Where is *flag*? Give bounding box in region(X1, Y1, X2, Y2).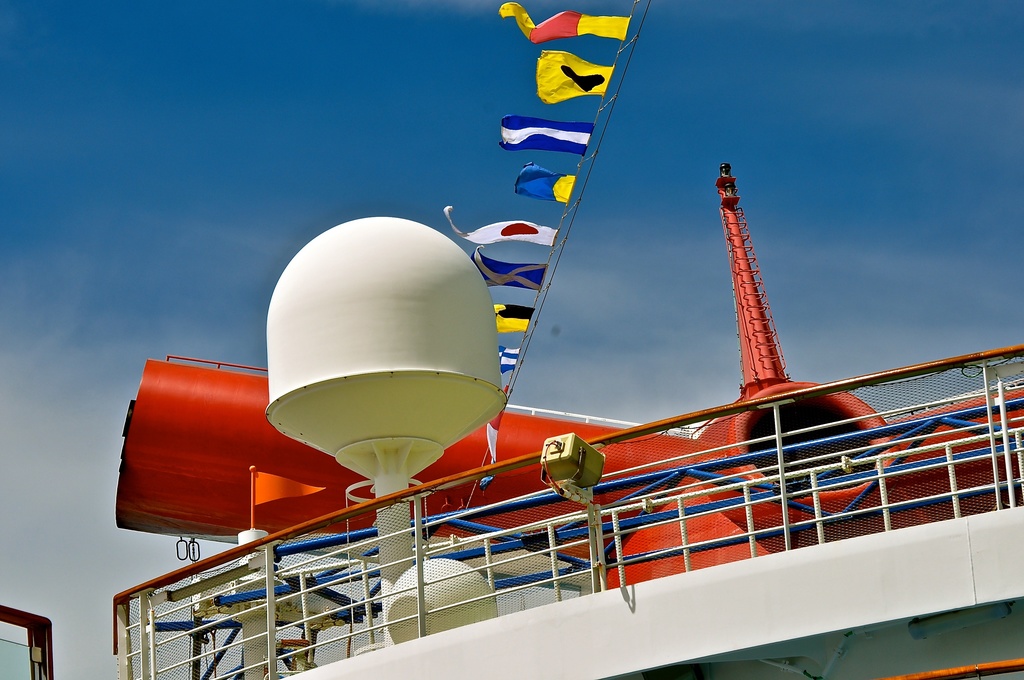
region(426, 194, 564, 256).
